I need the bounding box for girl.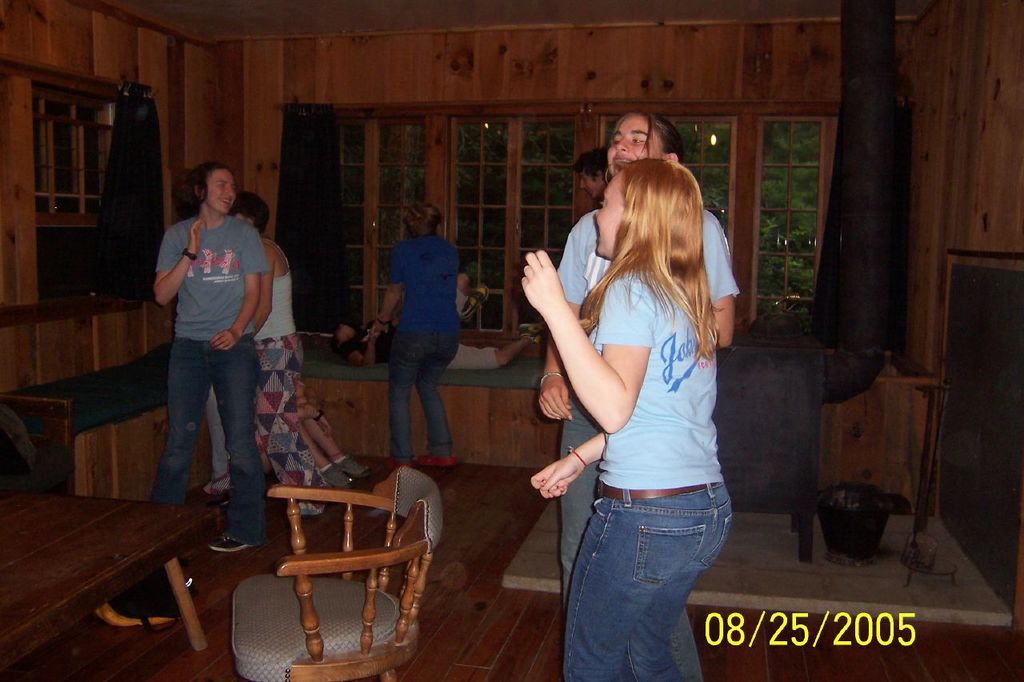
Here it is: bbox=(516, 157, 736, 681).
